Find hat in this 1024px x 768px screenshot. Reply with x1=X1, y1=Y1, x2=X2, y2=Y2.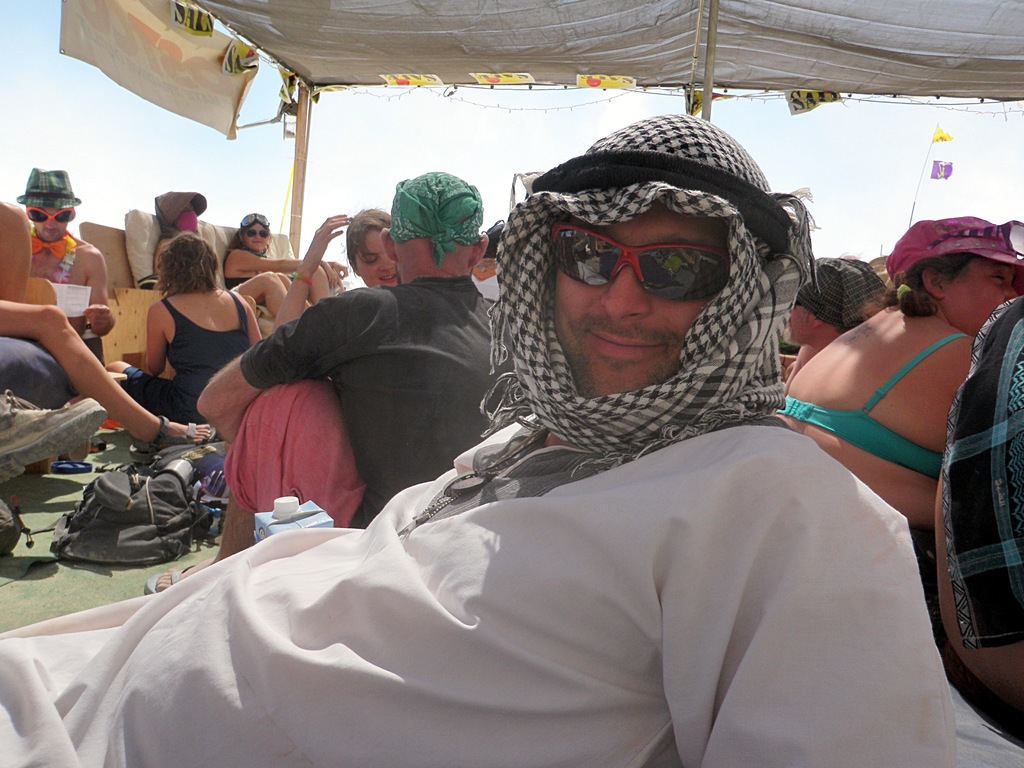
x1=885, y1=216, x2=1023, y2=284.
